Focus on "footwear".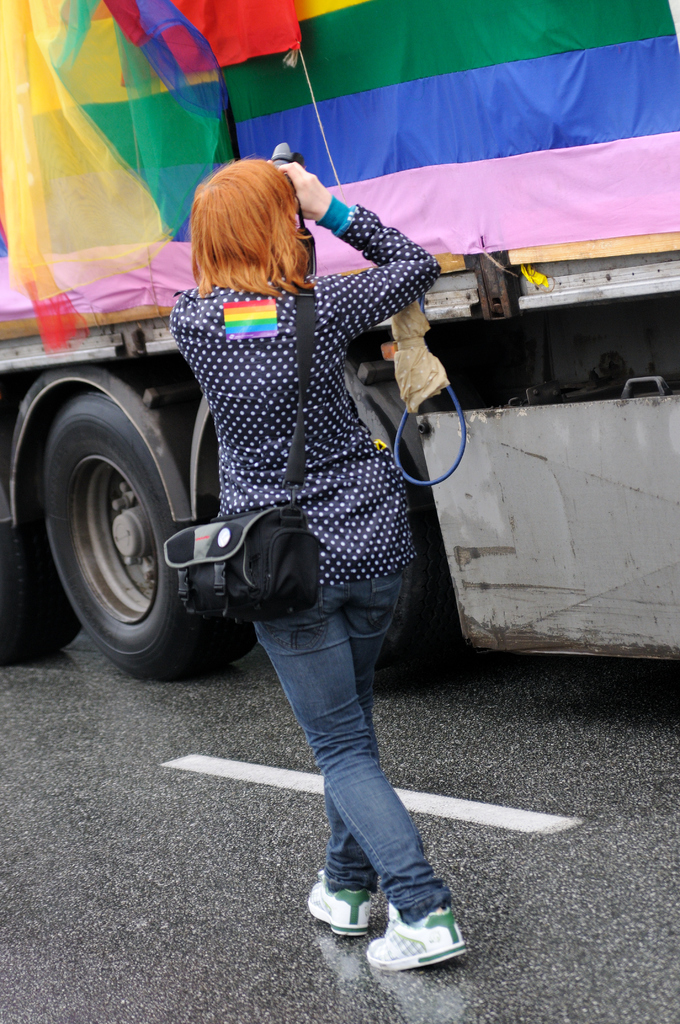
Focused at [307, 883, 393, 942].
